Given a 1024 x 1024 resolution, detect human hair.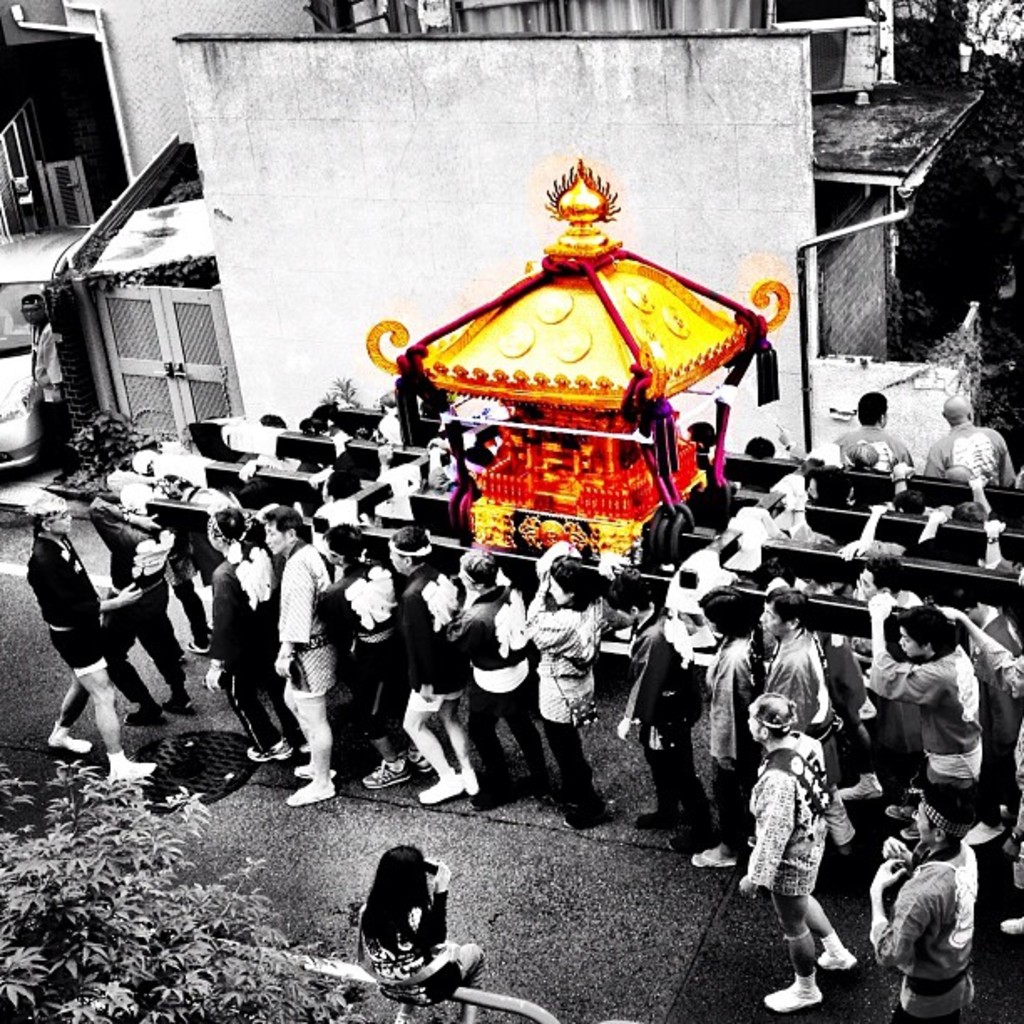
264, 507, 310, 547.
